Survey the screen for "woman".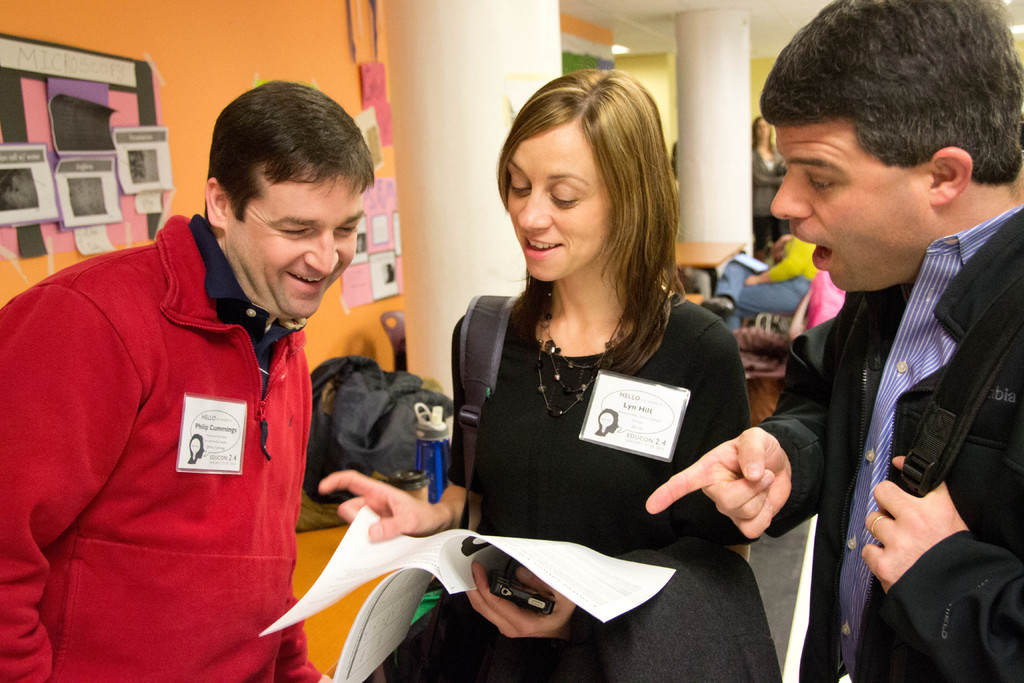
Survey found: l=319, t=69, r=753, b=681.
